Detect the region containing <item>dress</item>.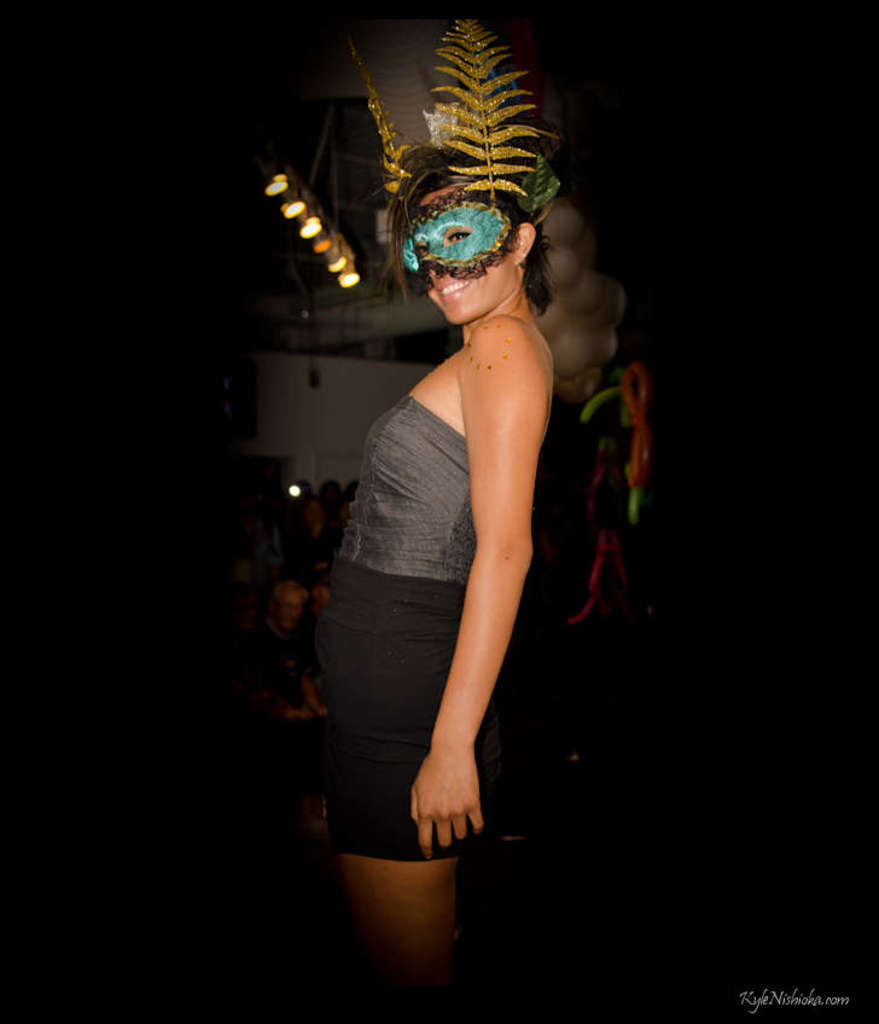
{"x1": 309, "y1": 397, "x2": 481, "y2": 861}.
